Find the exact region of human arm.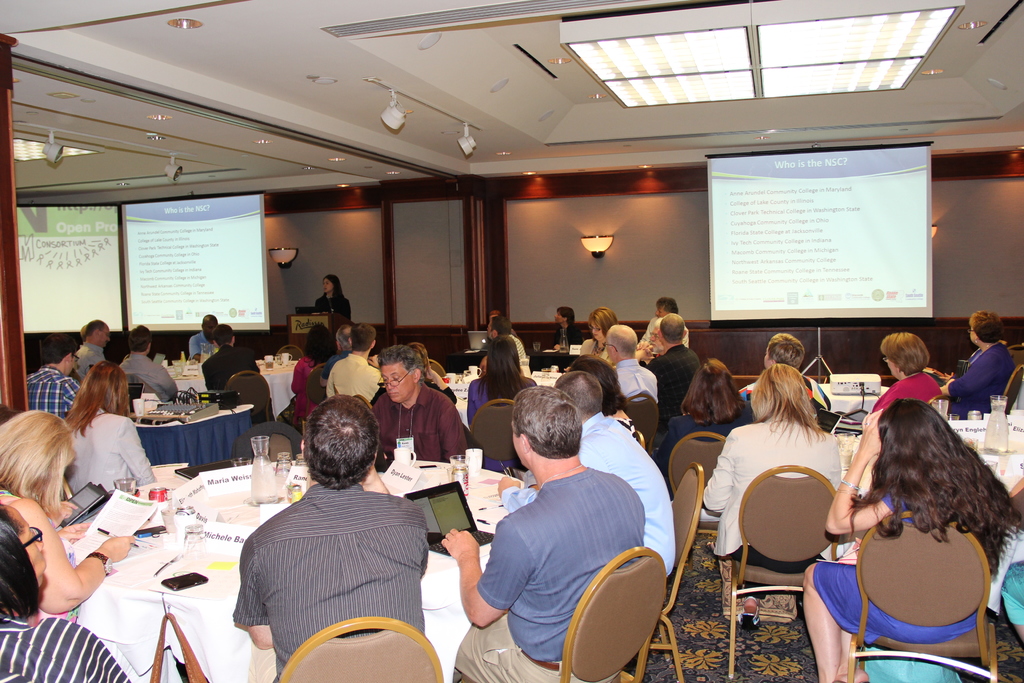
Exact region: 701:424:736:514.
